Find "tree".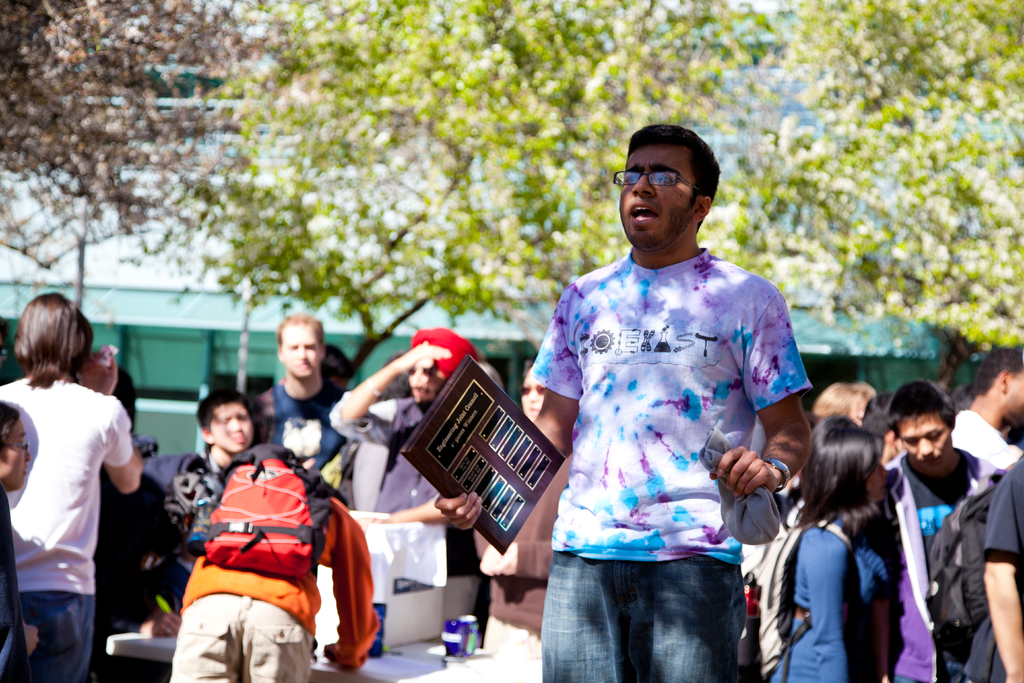
(0, 0, 283, 320).
